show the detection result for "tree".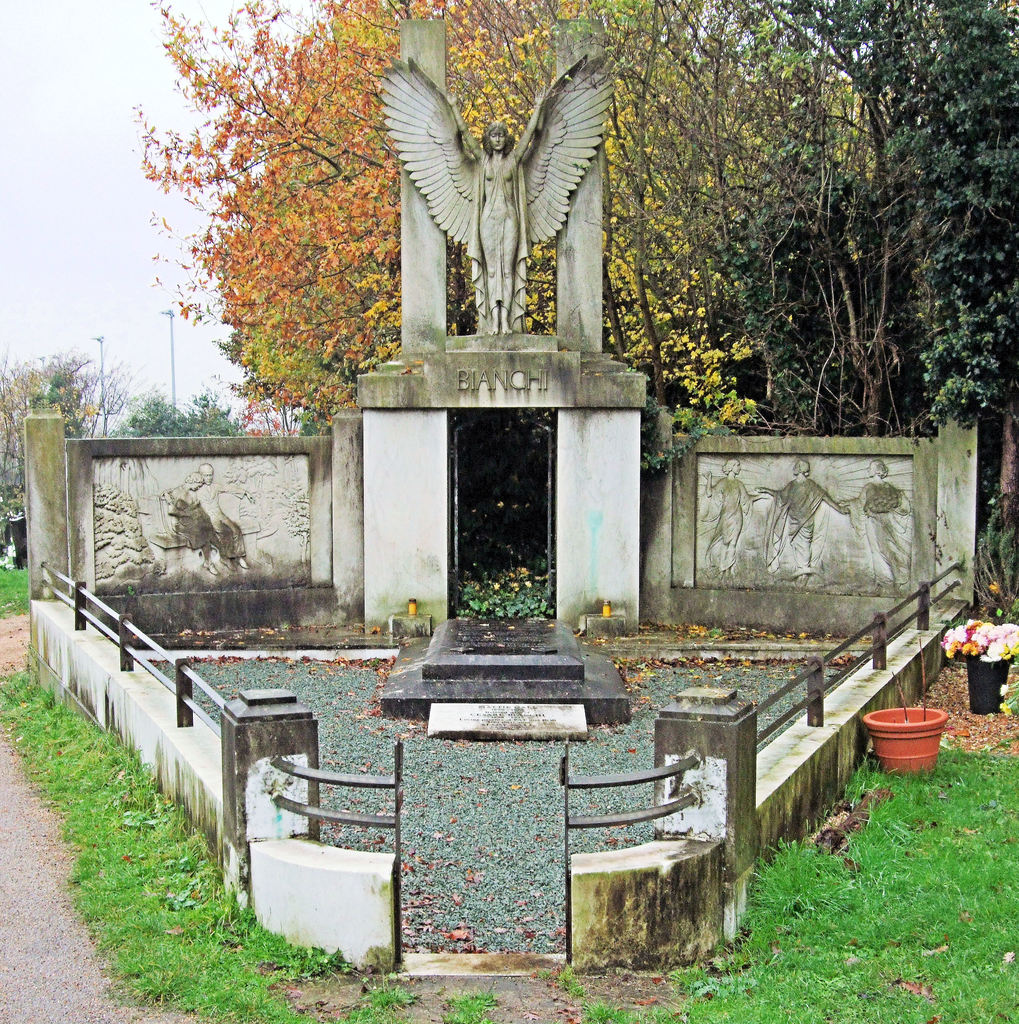
select_region(612, 0, 1018, 436).
